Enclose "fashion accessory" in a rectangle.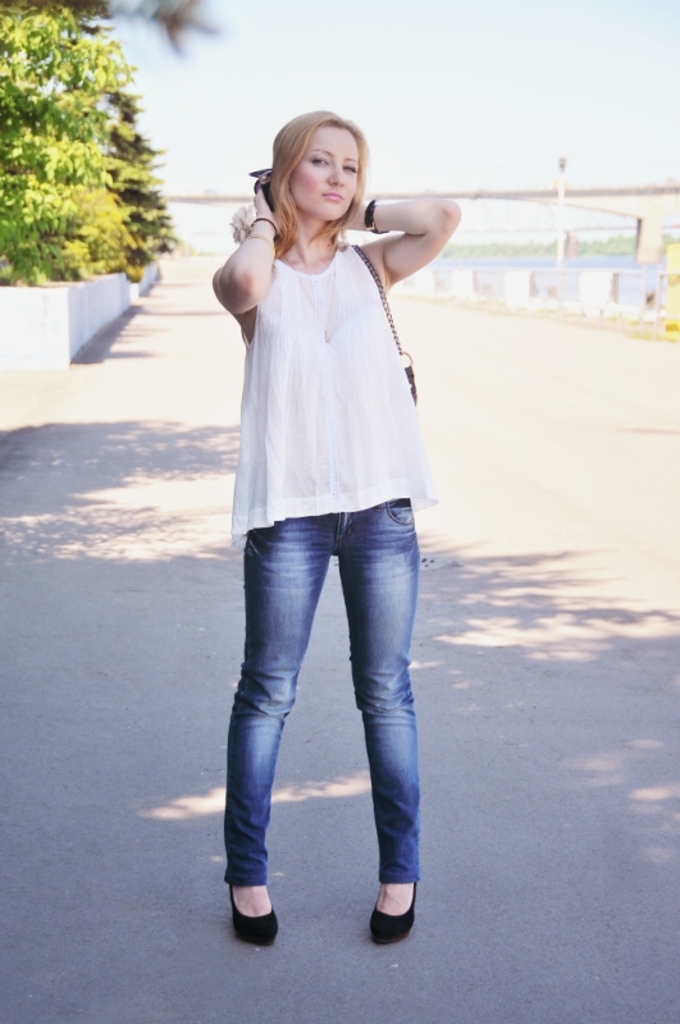
bbox=[356, 197, 391, 236].
